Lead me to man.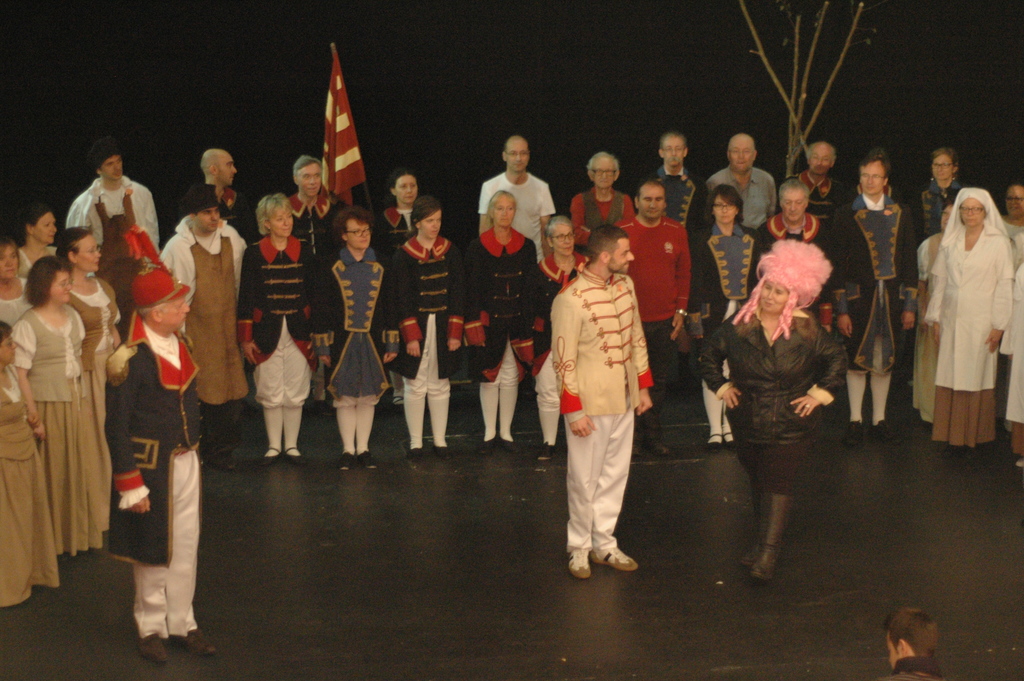
Lead to left=913, top=135, right=985, bottom=256.
